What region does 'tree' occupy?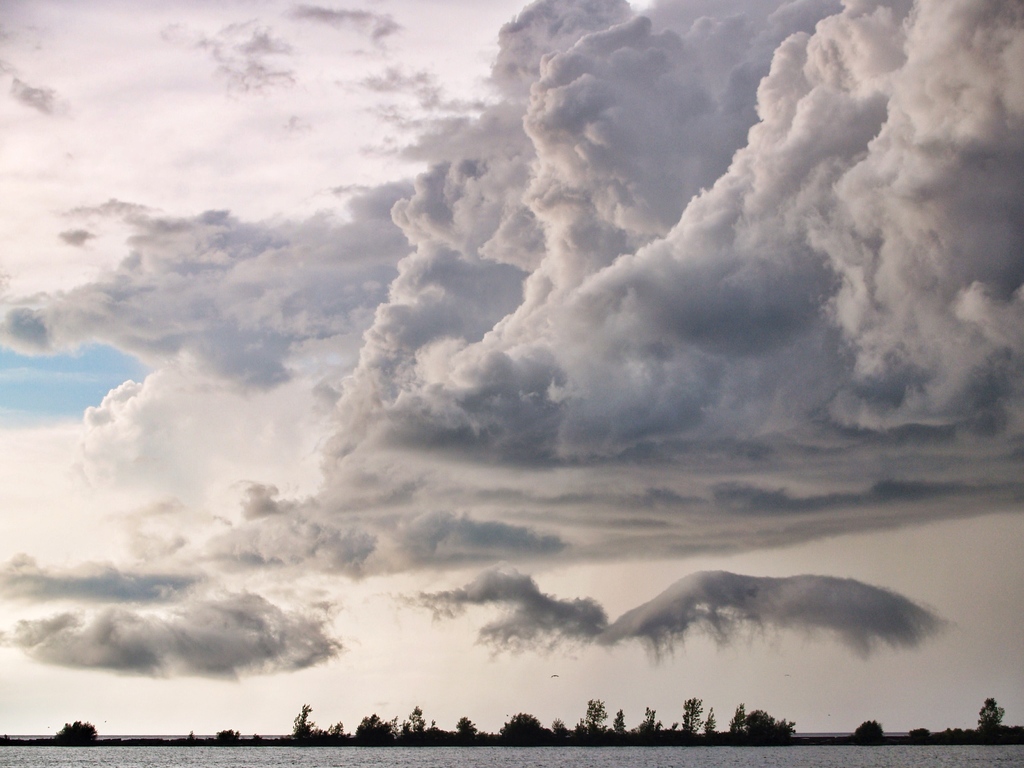
detection(908, 723, 938, 742).
